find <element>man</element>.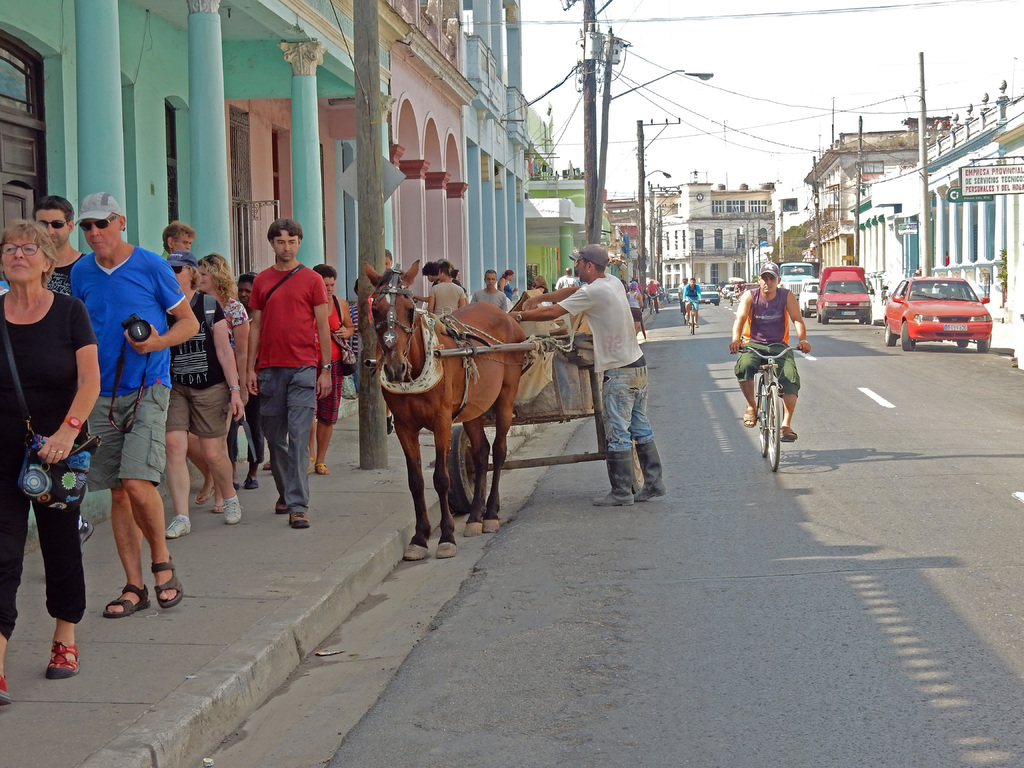
select_region(426, 261, 468, 322).
